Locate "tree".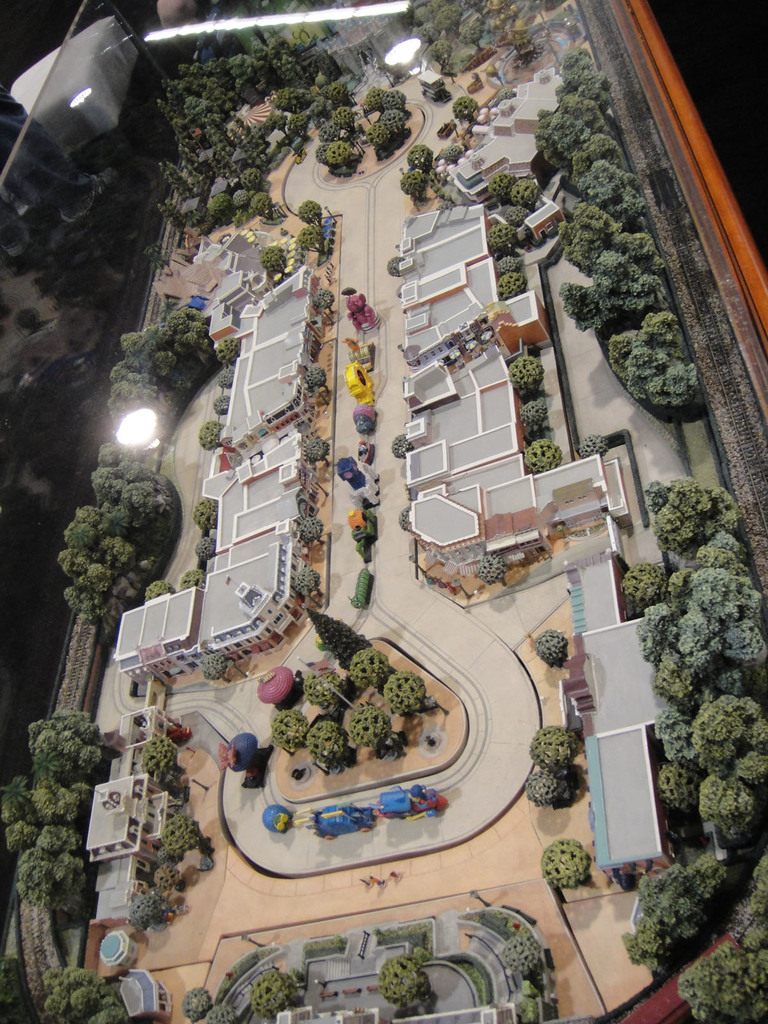
Bounding box: 504,349,547,393.
